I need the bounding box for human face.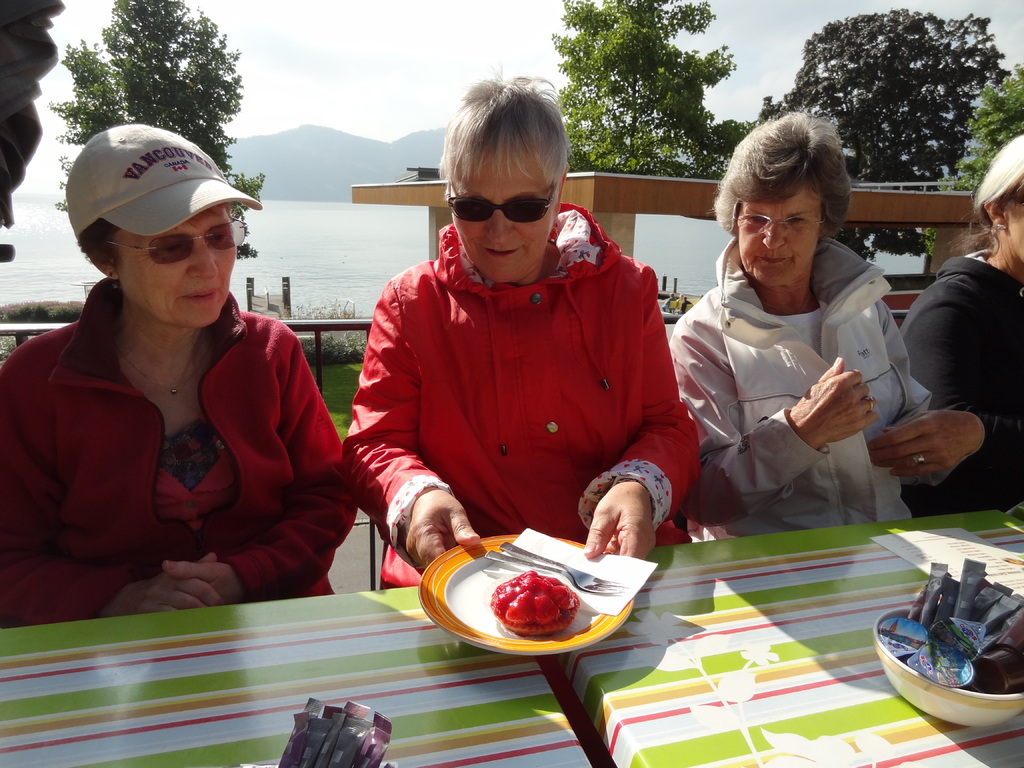
Here it is: region(1002, 185, 1023, 262).
